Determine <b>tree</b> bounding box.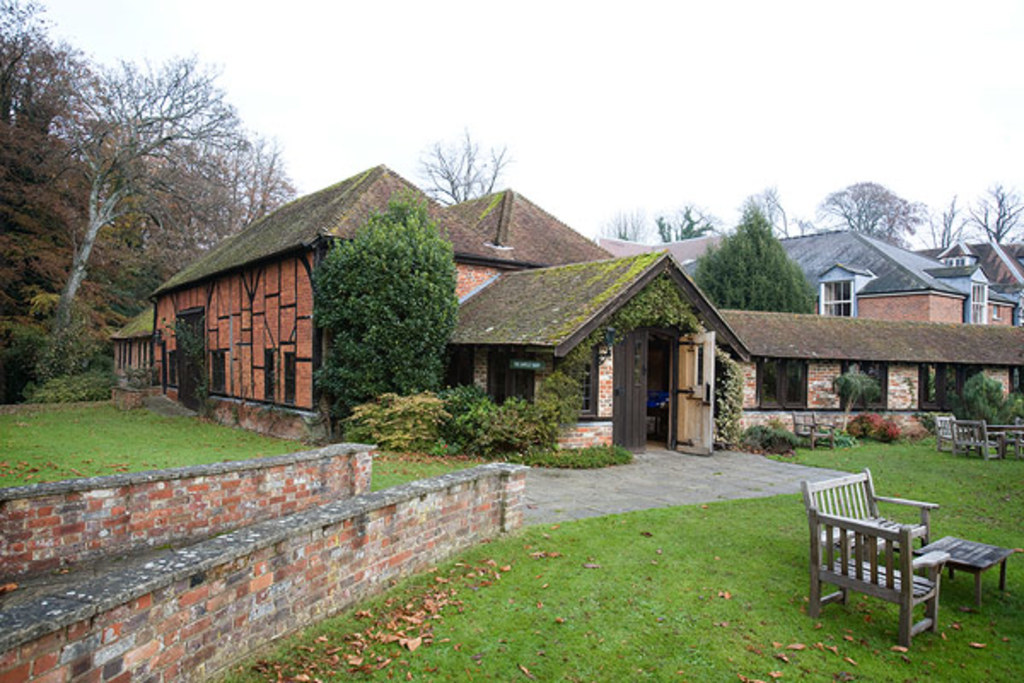
Determined: detection(0, 0, 133, 410).
